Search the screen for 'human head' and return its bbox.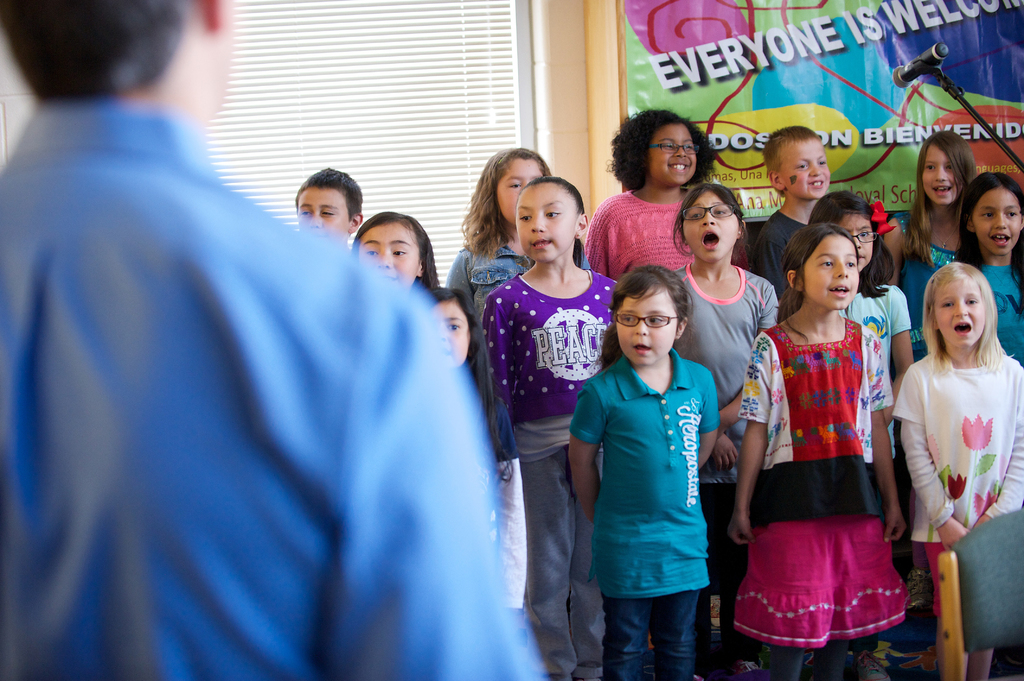
Found: locate(595, 264, 696, 372).
